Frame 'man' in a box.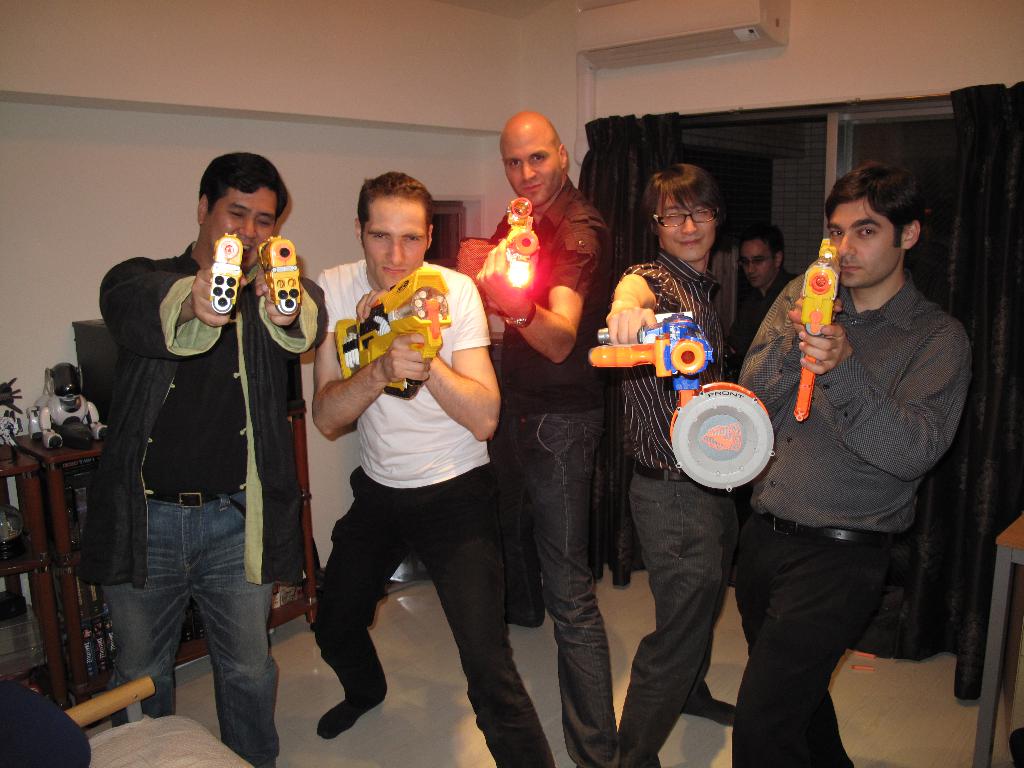
726/223/800/587.
